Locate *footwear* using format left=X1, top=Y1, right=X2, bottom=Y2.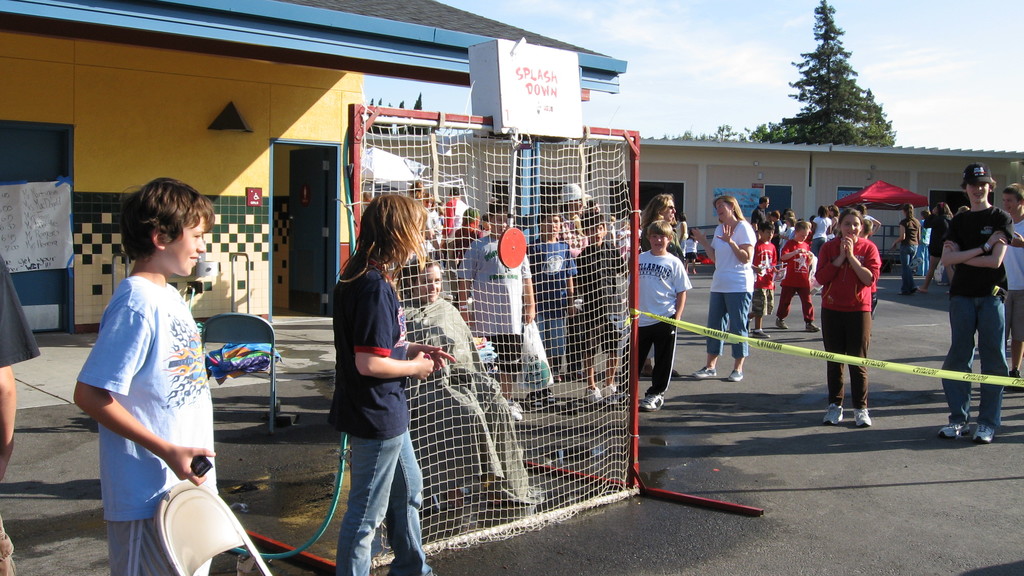
left=855, top=407, right=876, bottom=429.
